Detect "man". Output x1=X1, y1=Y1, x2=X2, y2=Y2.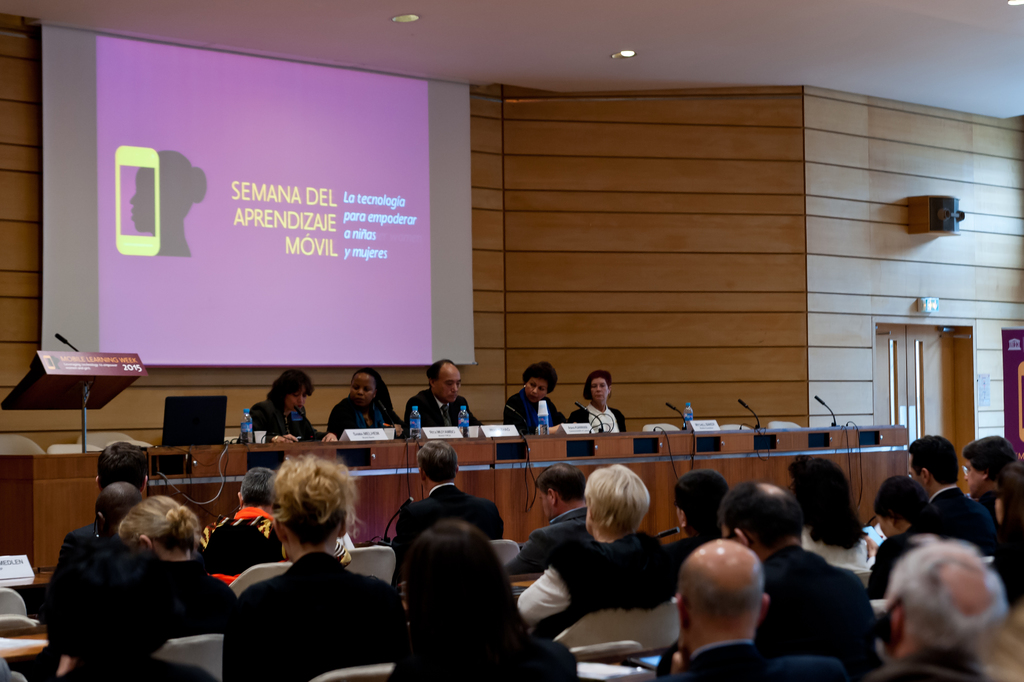
x1=35, y1=478, x2=149, y2=609.
